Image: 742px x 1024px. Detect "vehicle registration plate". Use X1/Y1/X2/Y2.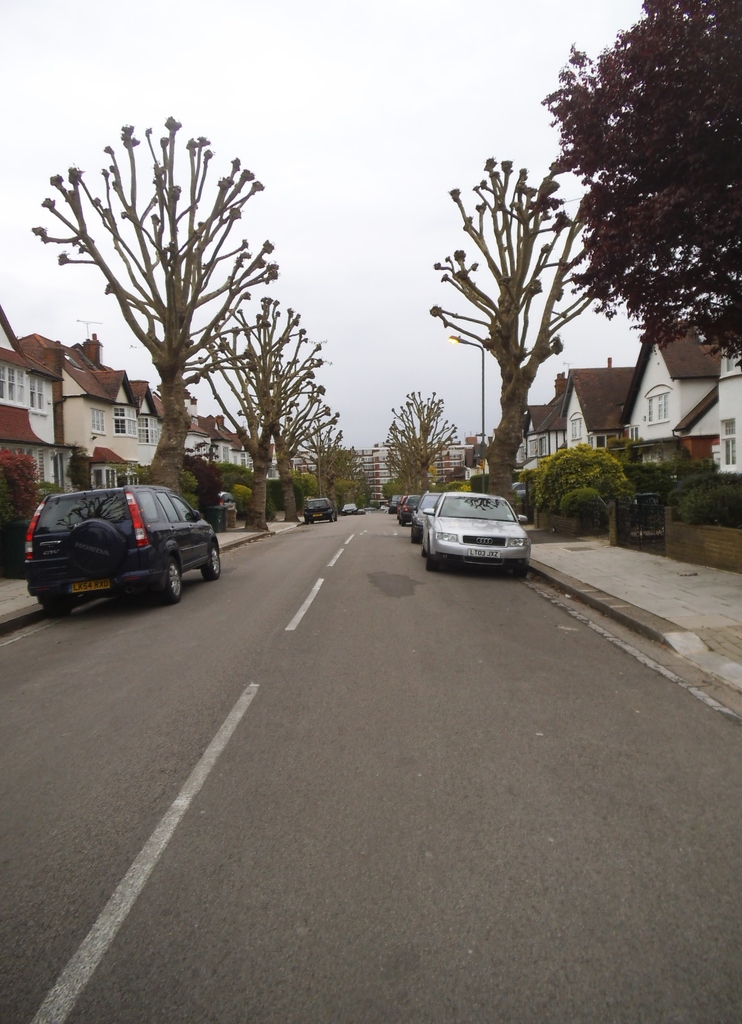
65/578/111/592.
